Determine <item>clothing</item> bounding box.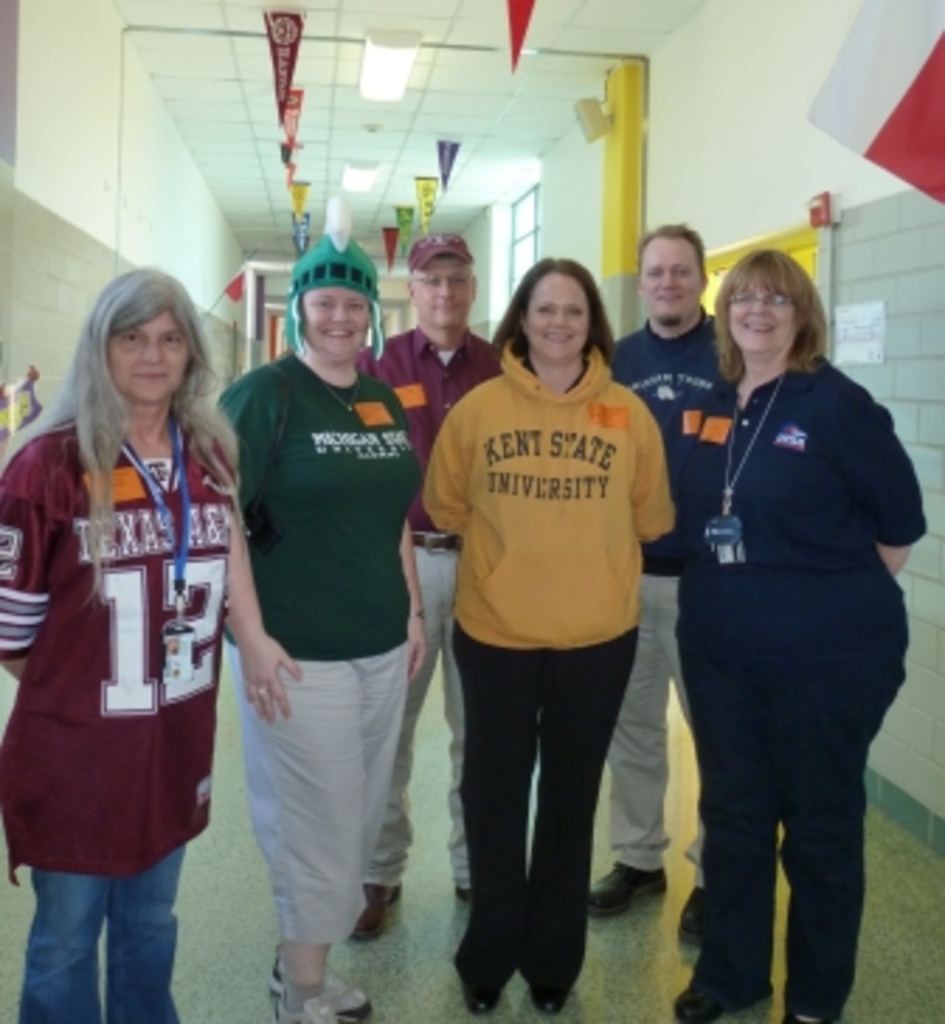
Determined: (605, 318, 726, 875).
